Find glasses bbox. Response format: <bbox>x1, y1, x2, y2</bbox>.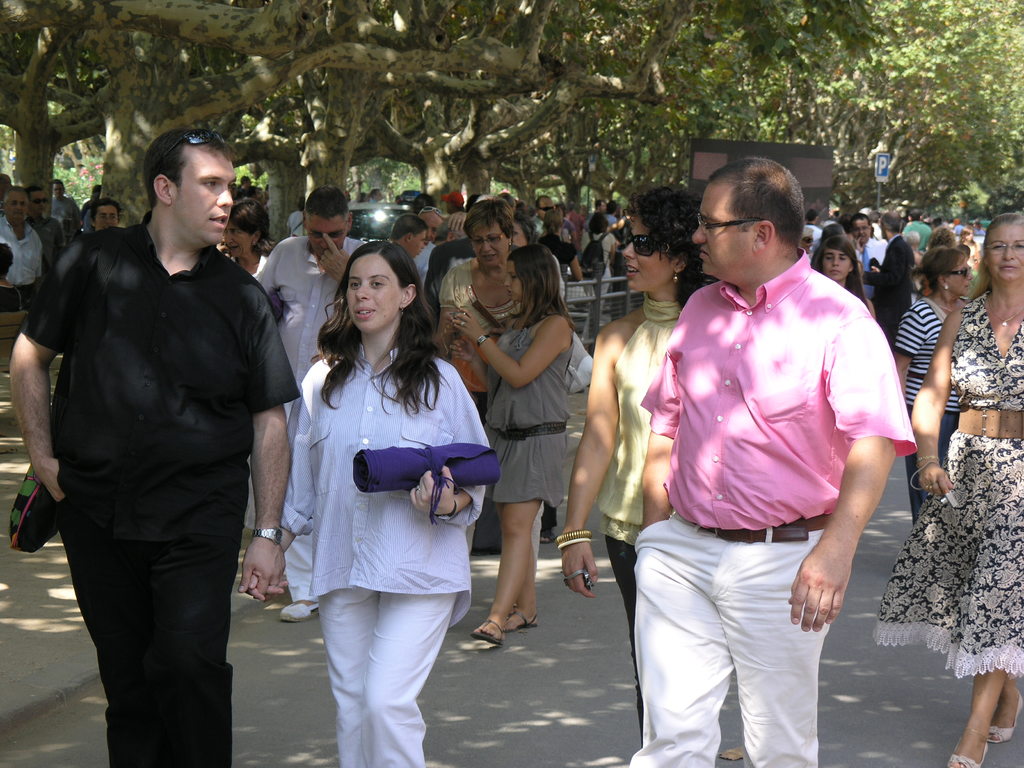
<bbox>945, 265, 976, 284</bbox>.
